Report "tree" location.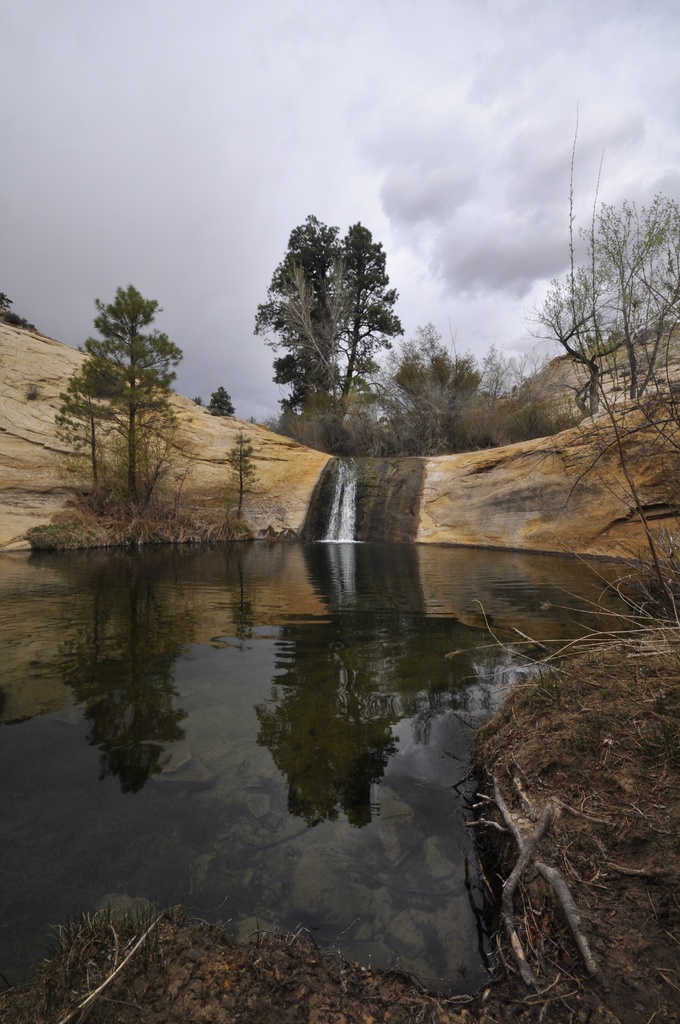
Report: x1=51 y1=279 x2=183 y2=510.
